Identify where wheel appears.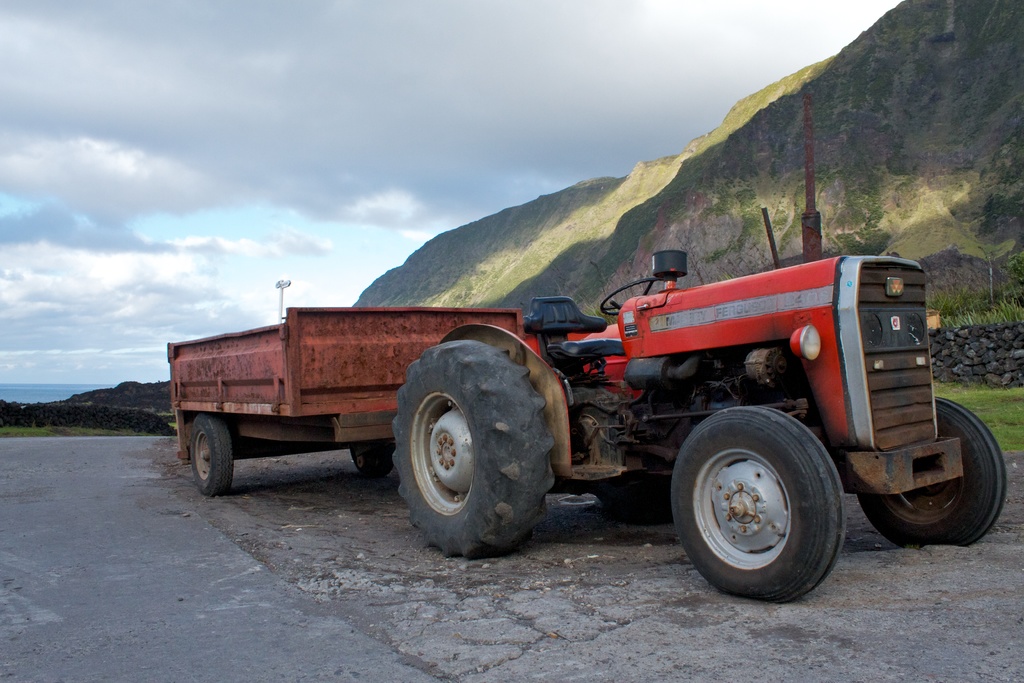
Appears at crop(386, 338, 553, 562).
